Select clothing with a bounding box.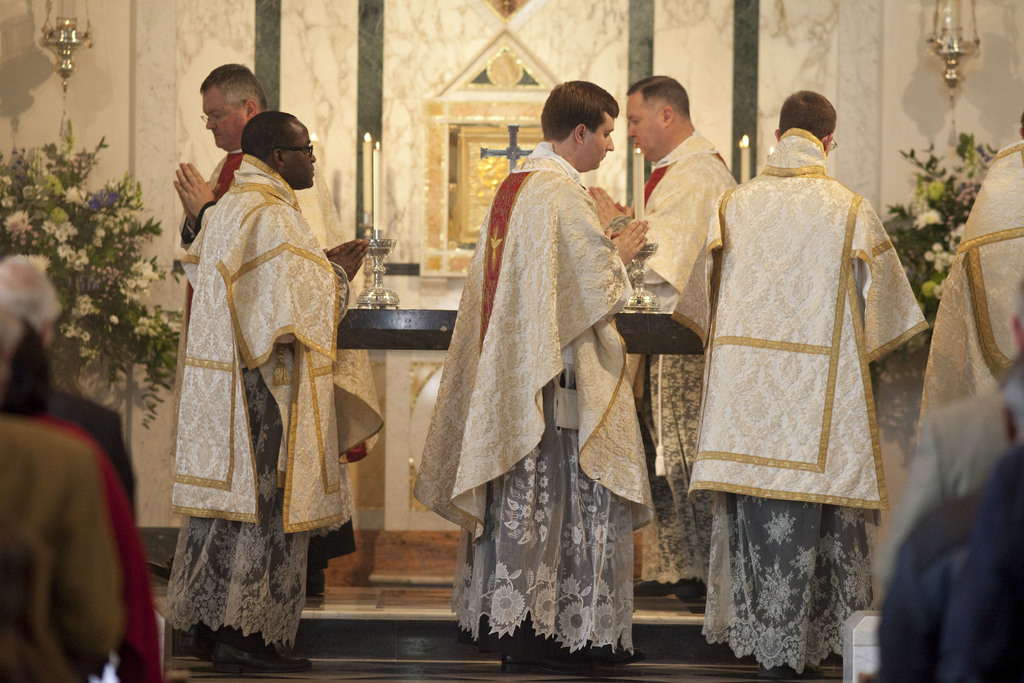
(0, 411, 130, 682).
